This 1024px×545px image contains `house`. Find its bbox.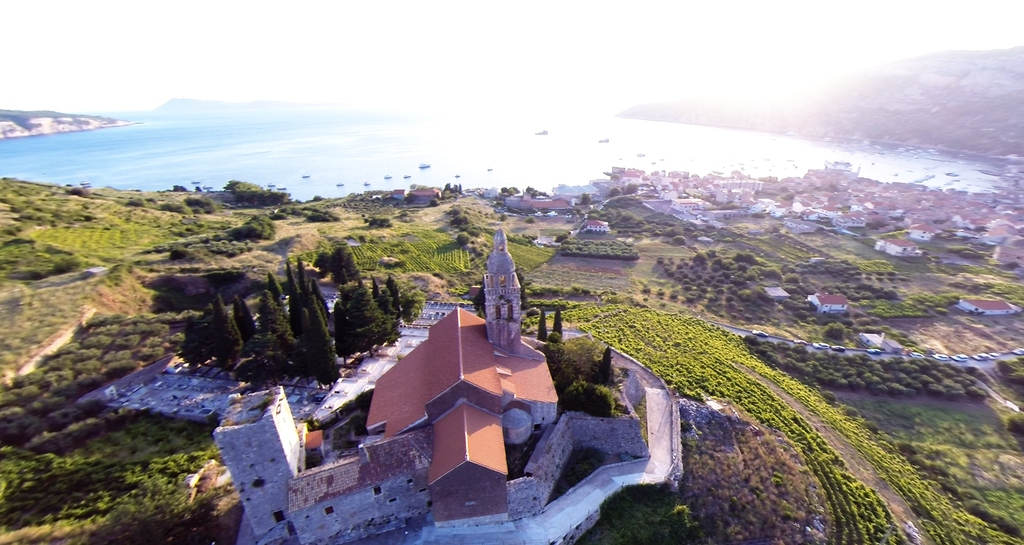
411/189/441/202.
